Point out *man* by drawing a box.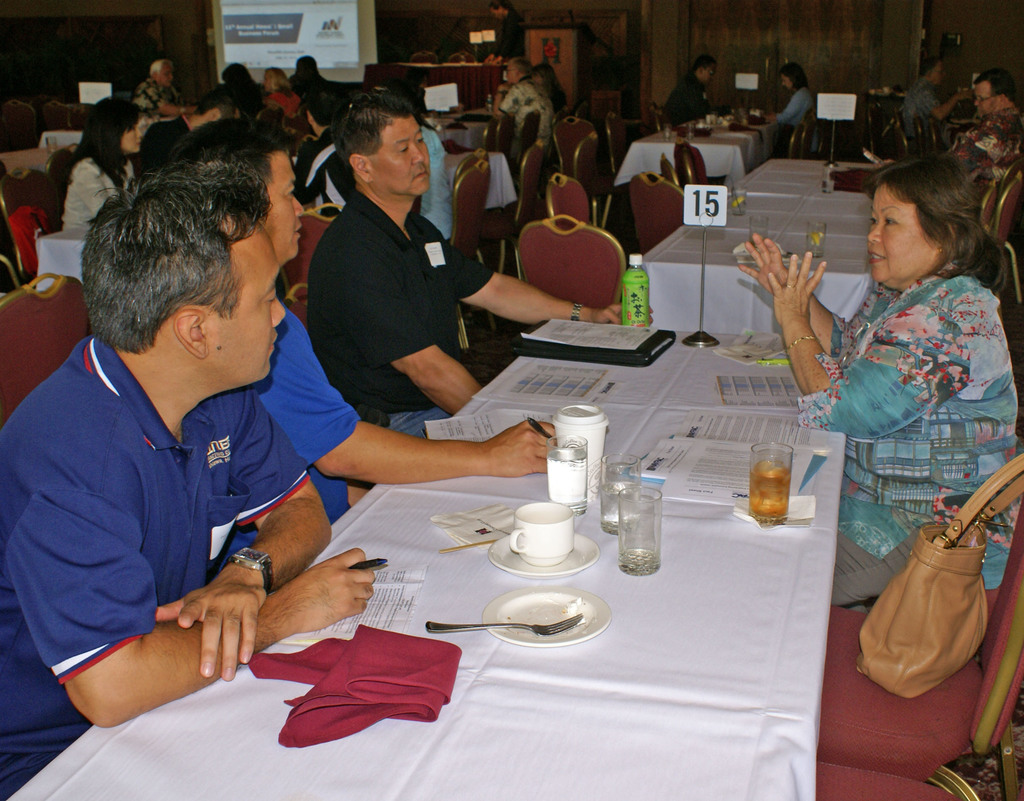
{"left": 491, "top": 53, "right": 557, "bottom": 155}.
